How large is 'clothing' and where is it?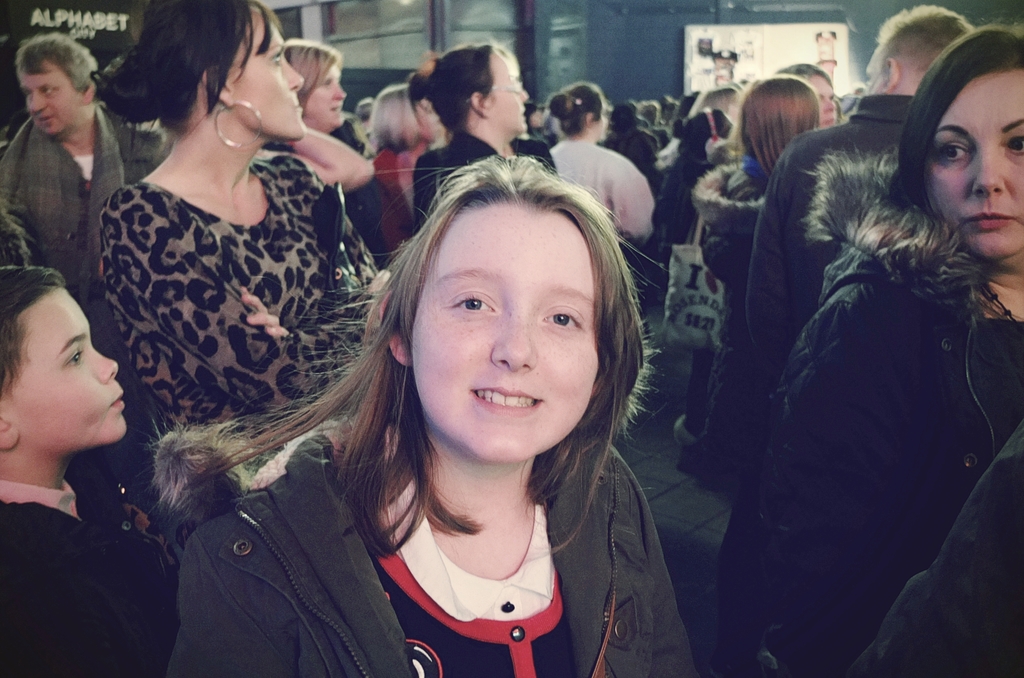
Bounding box: [x1=639, y1=131, x2=680, y2=175].
